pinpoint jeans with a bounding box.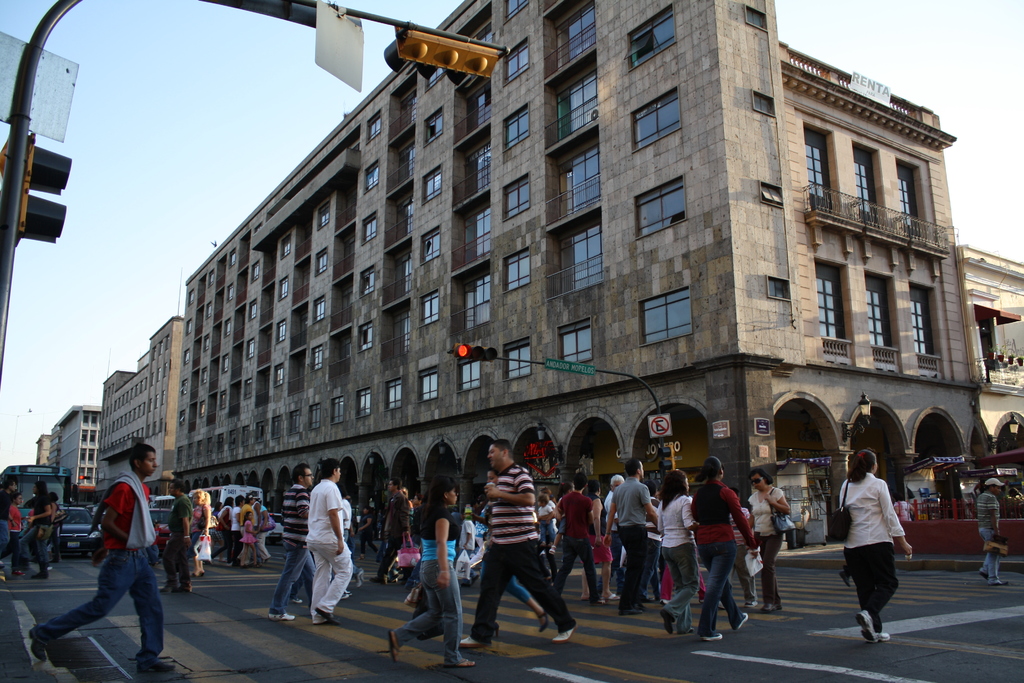
bbox(401, 557, 465, 654).
